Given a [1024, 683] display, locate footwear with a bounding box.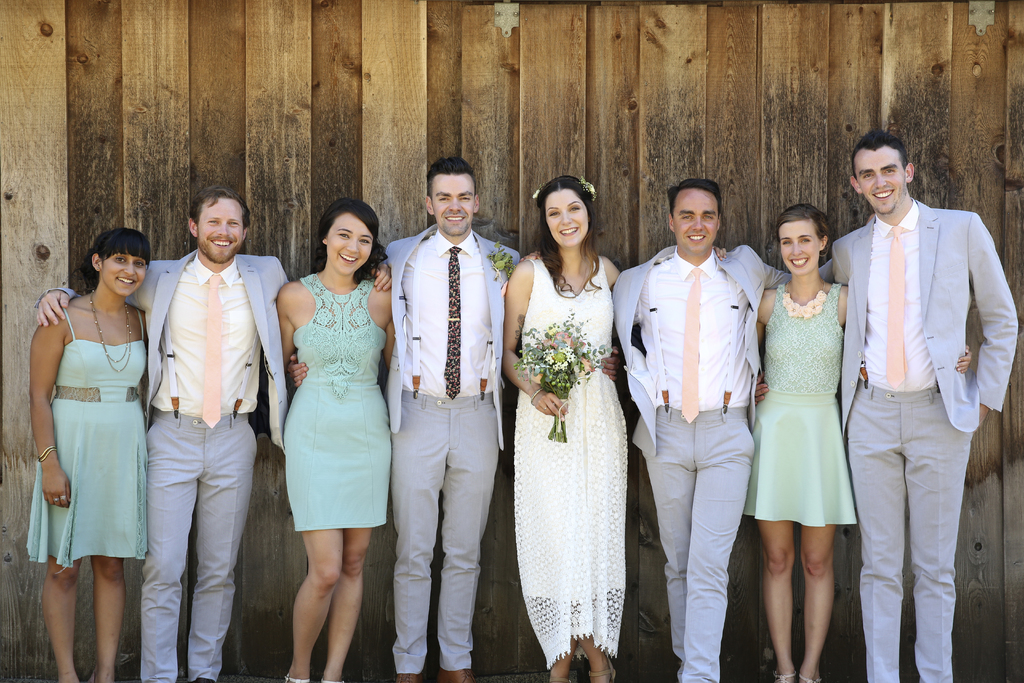
Located: x1=148, y1=673, x2=173, y2=682.
